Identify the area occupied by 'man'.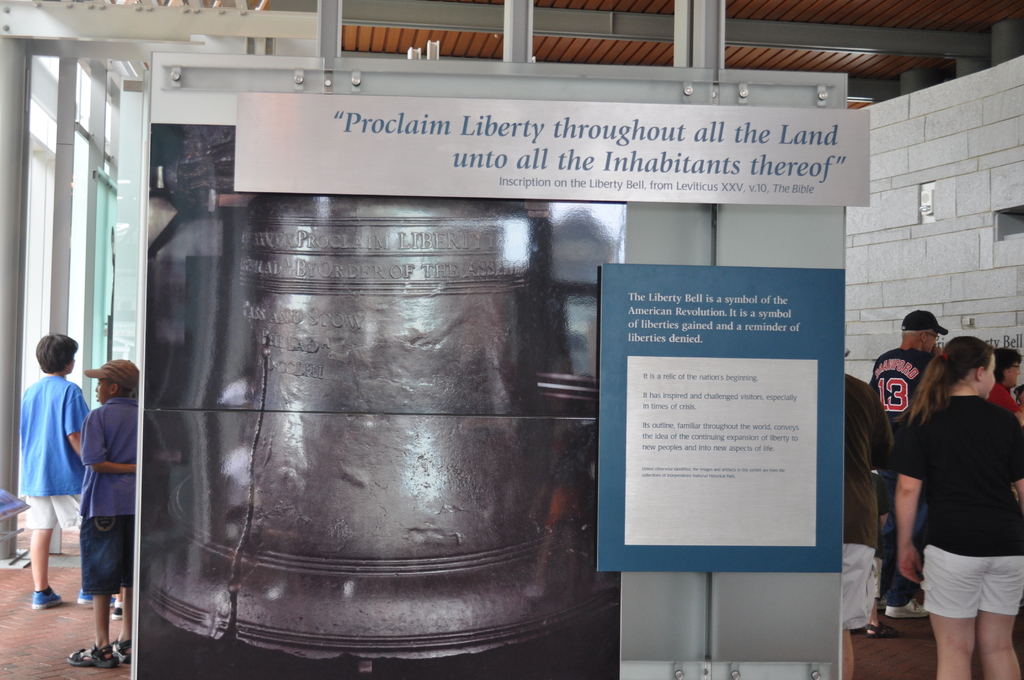
Area: [left=869, top=307, right=950, bottom=622].
